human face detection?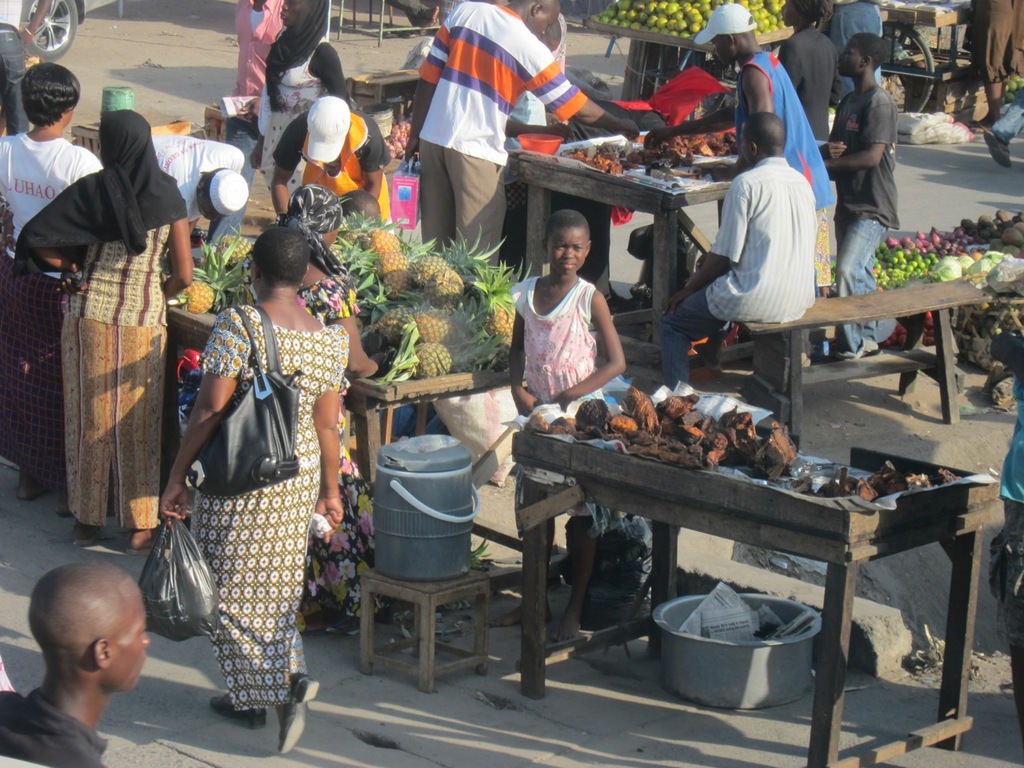
(530, 6, 562, 38)
